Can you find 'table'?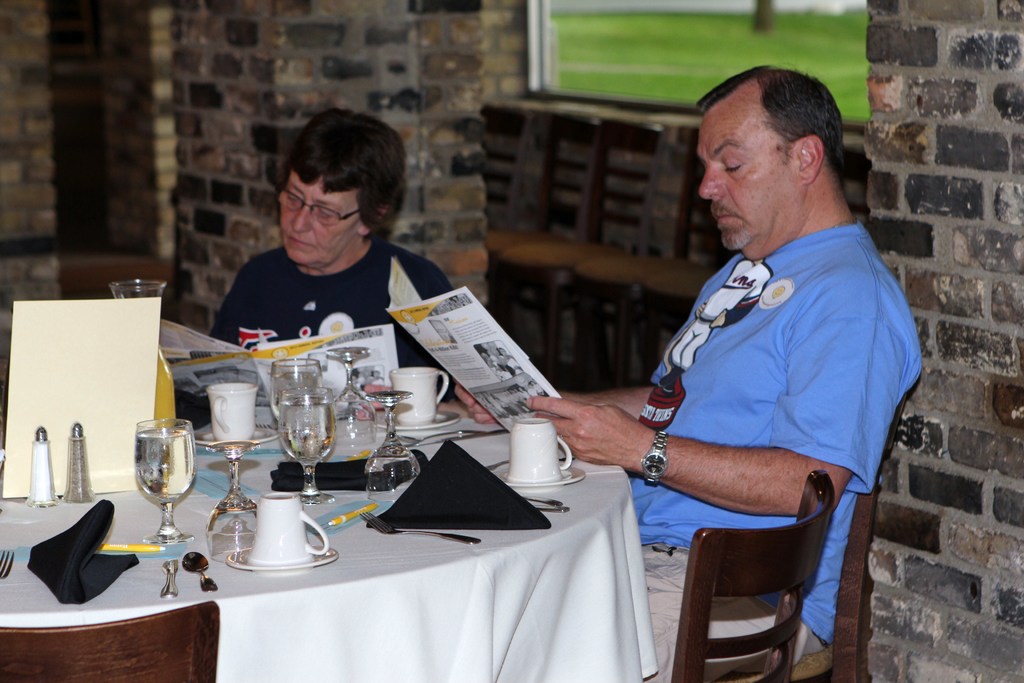
Yes, bounding box: <bbox>58, 302, 741, 672</bbox>.
